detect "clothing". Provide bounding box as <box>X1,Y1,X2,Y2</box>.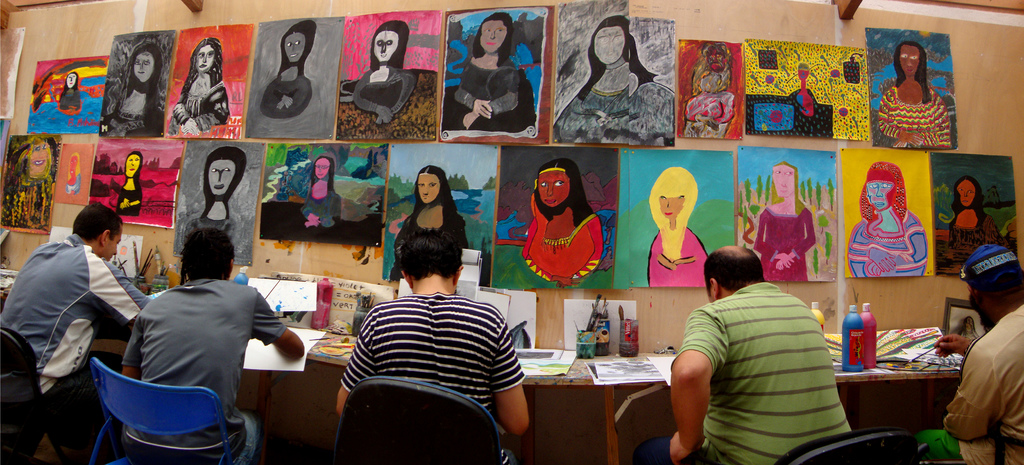
<box>349,69,415,111</box>.
